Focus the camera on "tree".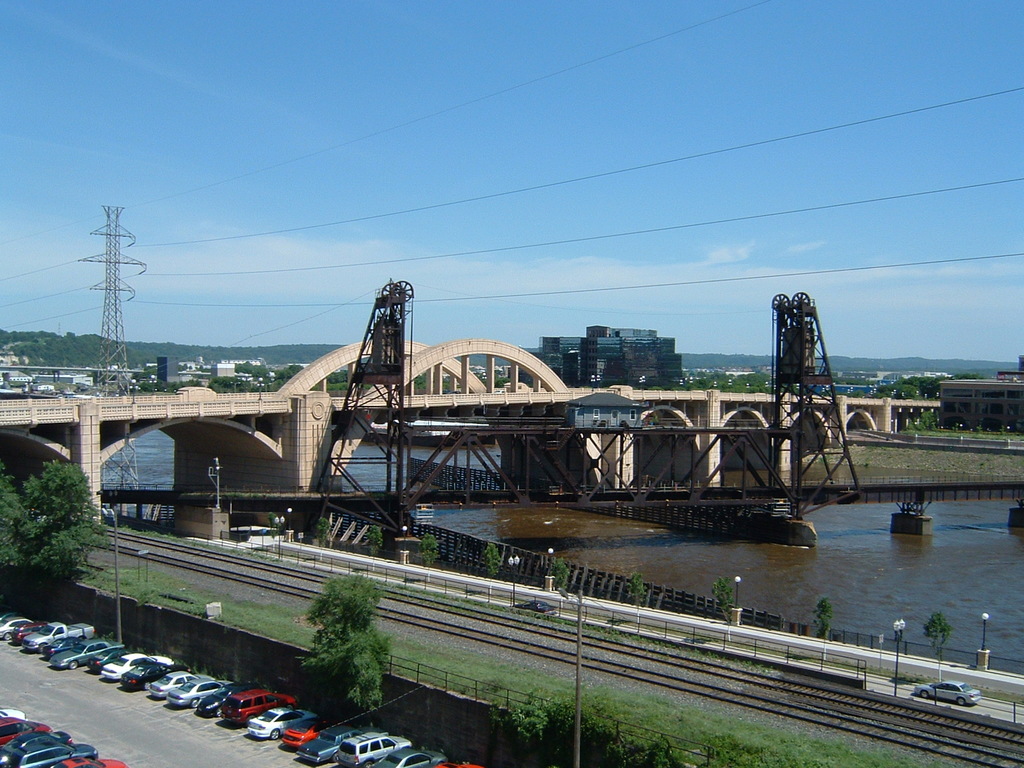
Focus region: bbox(923, 611, 950, 678).
